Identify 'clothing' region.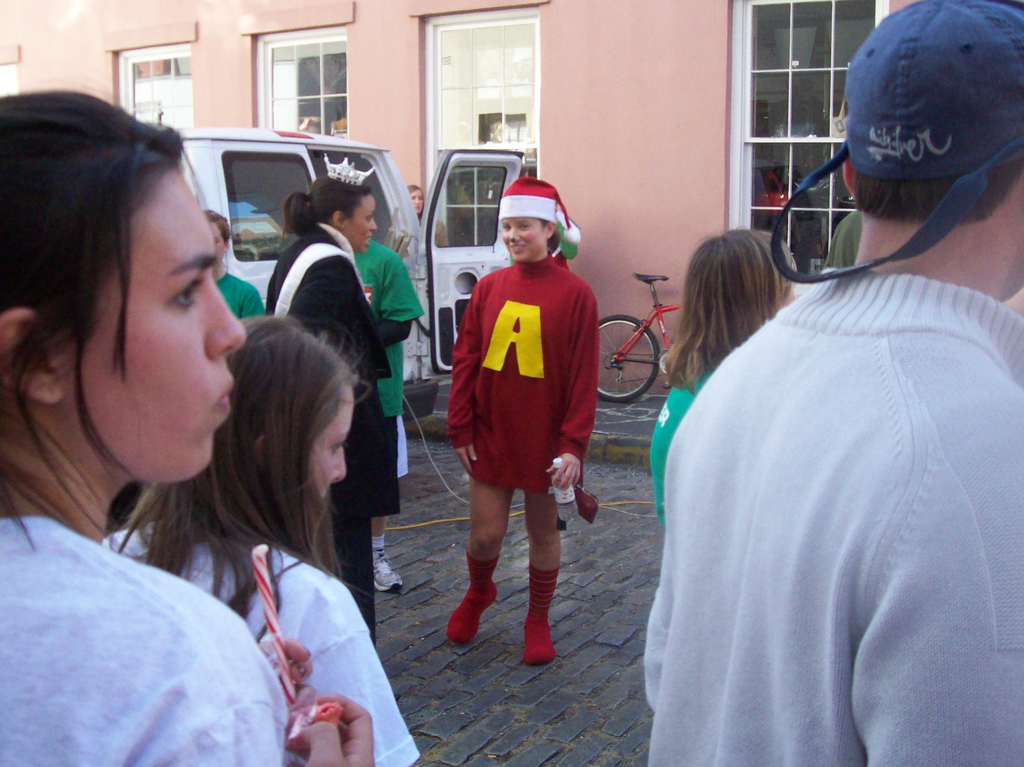
Region: 0/509/312/766.
